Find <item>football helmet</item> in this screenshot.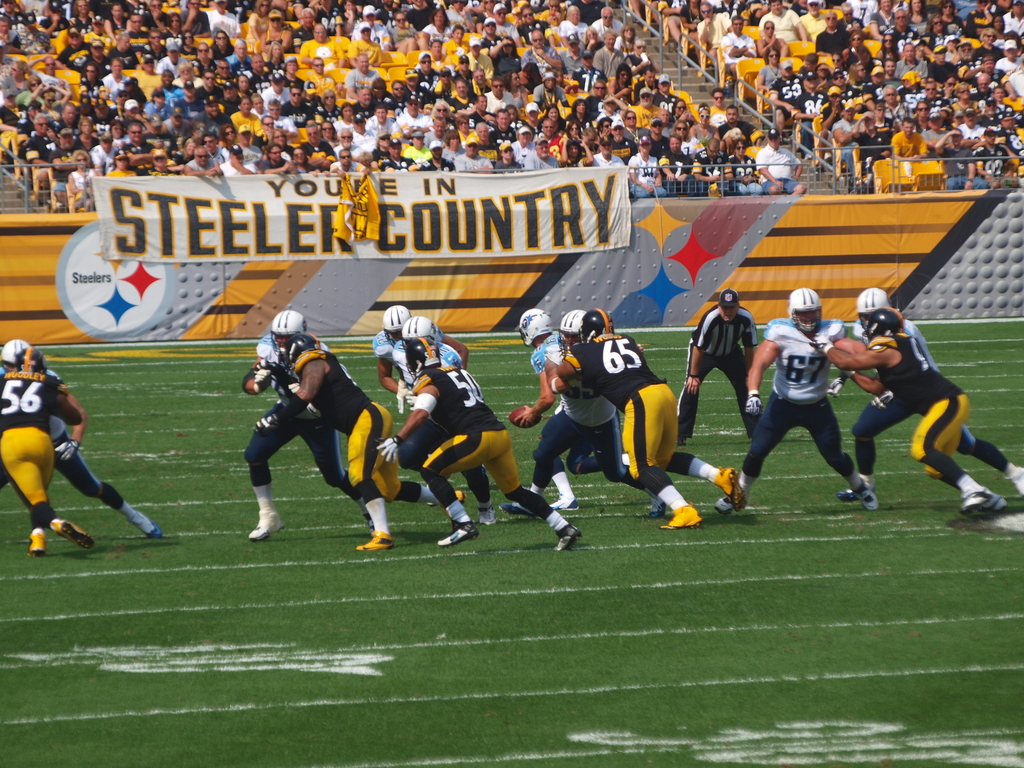
The bounding box for <item>football helmet</item> is left=580, top=307, right=618, bottom=344.
